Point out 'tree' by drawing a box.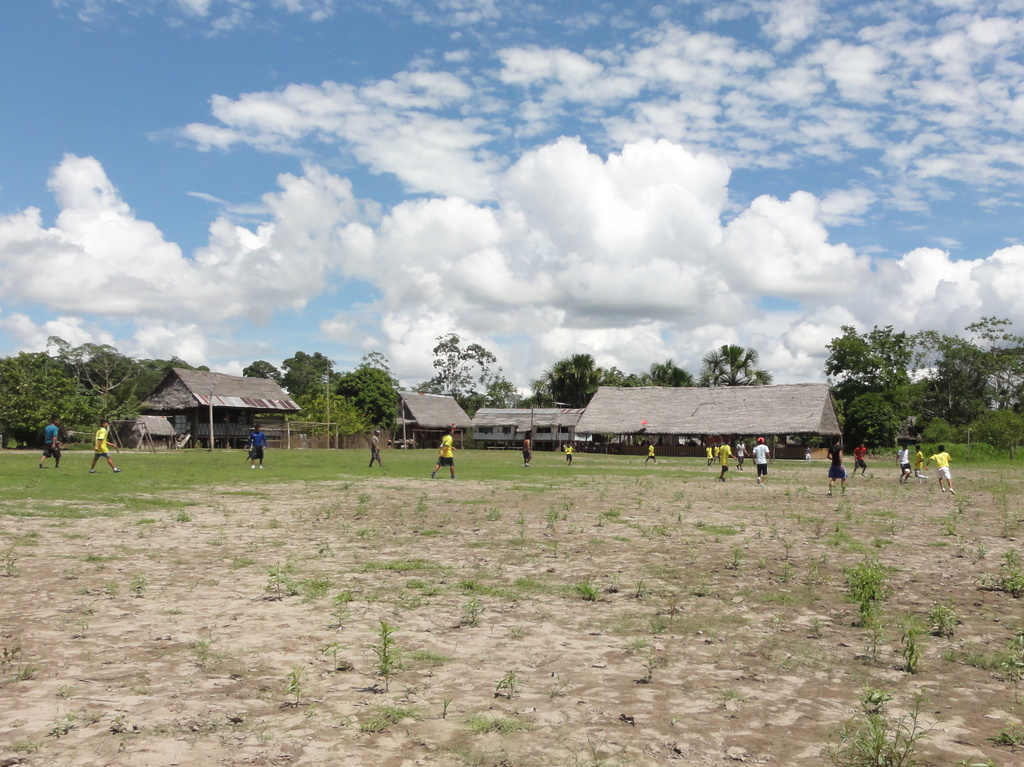
l=0, t=319, r=767, b=476.
